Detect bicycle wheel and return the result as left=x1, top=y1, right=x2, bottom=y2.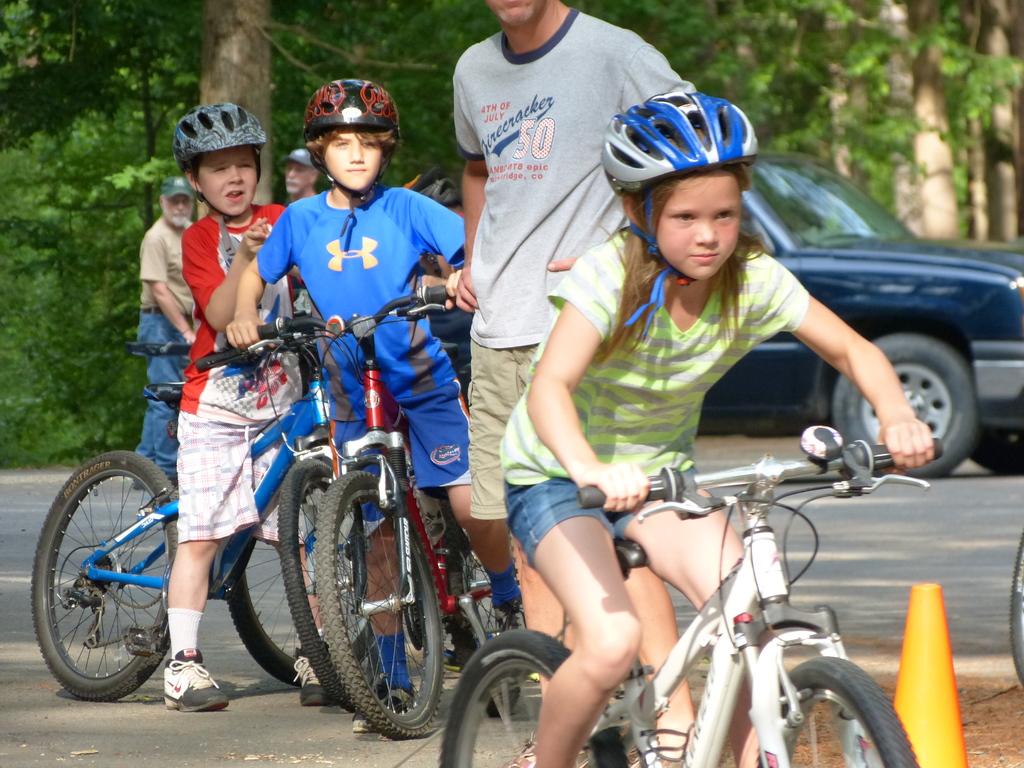
left=445, top=543, right=521, bottom=718.
